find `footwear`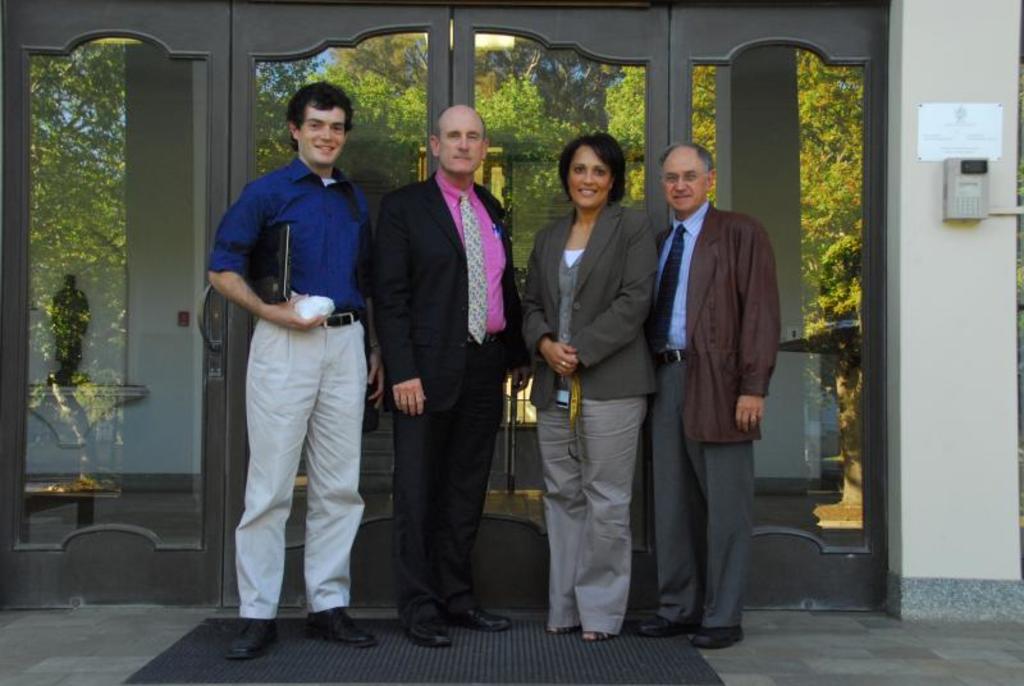
bbox=(694, 621, 746, 645)
